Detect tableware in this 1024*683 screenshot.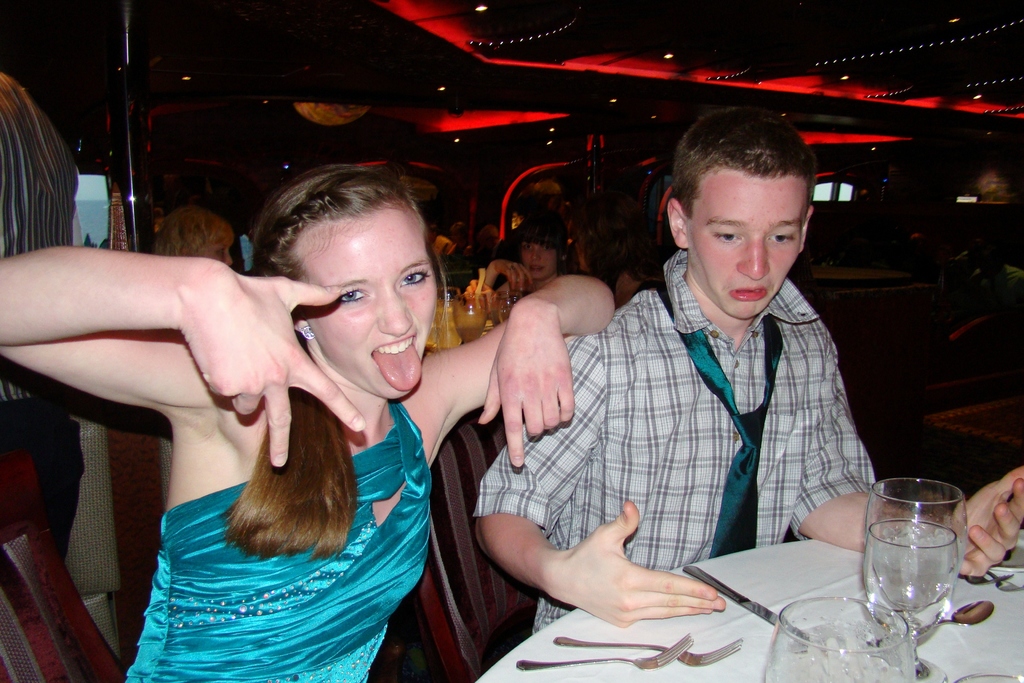
Detection: [left=989, top=571, right=1023, bottom=591].
